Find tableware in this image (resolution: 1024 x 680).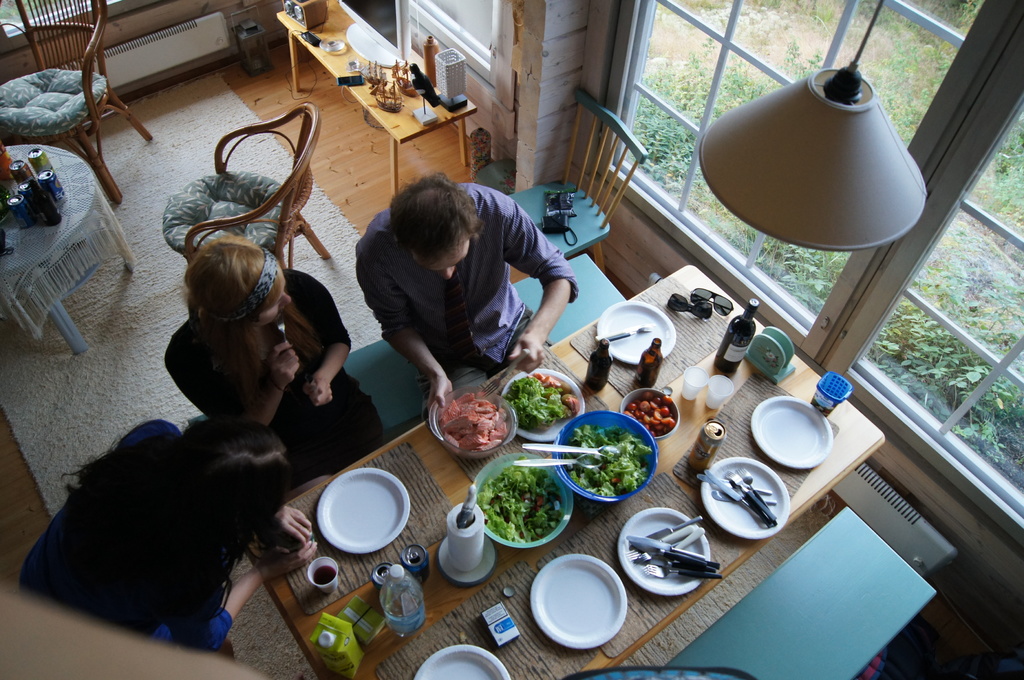
detection(531, 551, 630, 652).
